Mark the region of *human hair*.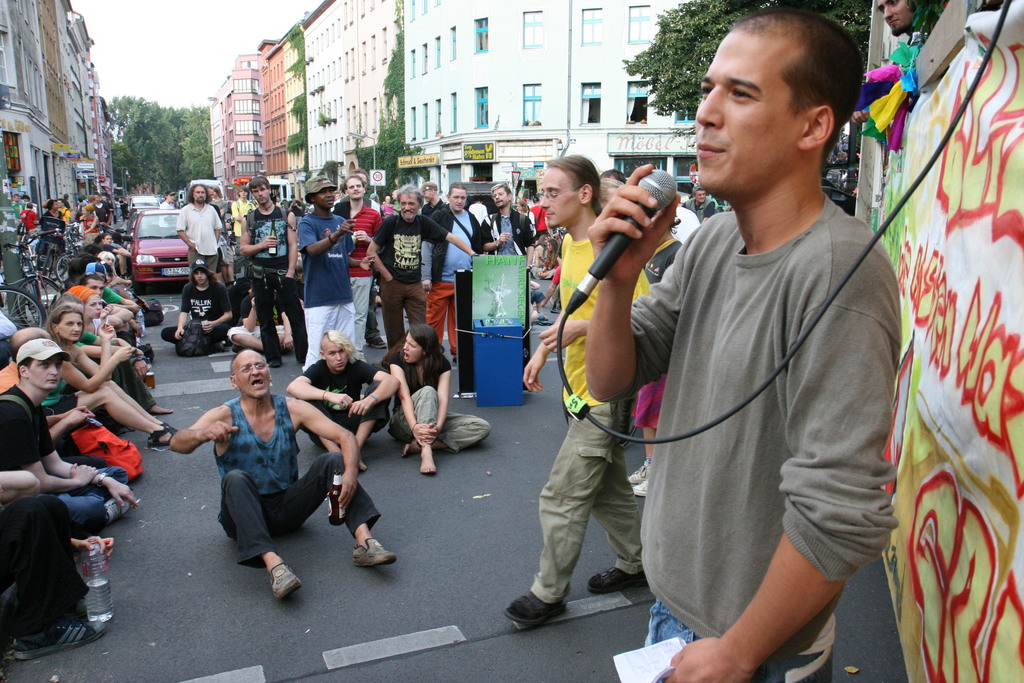
Region: <bbox>326, 327, 362, 362</bbox>.
